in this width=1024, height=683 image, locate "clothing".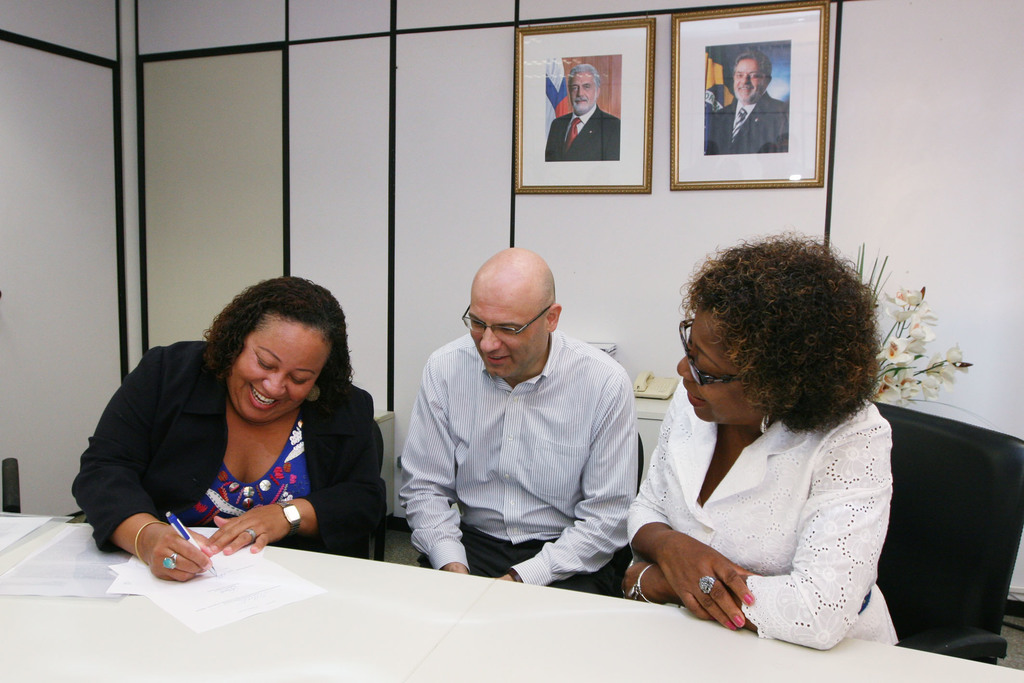
Bounding box: 627,402,901,645.
